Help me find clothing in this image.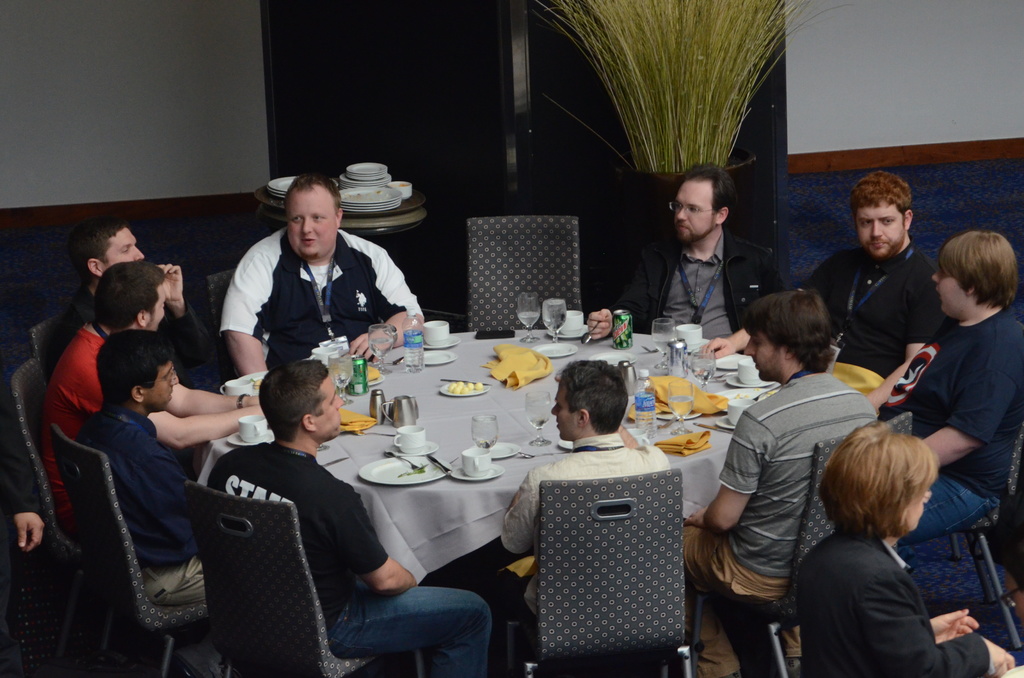
Found it: detection(897, 302, 1023, 546).
